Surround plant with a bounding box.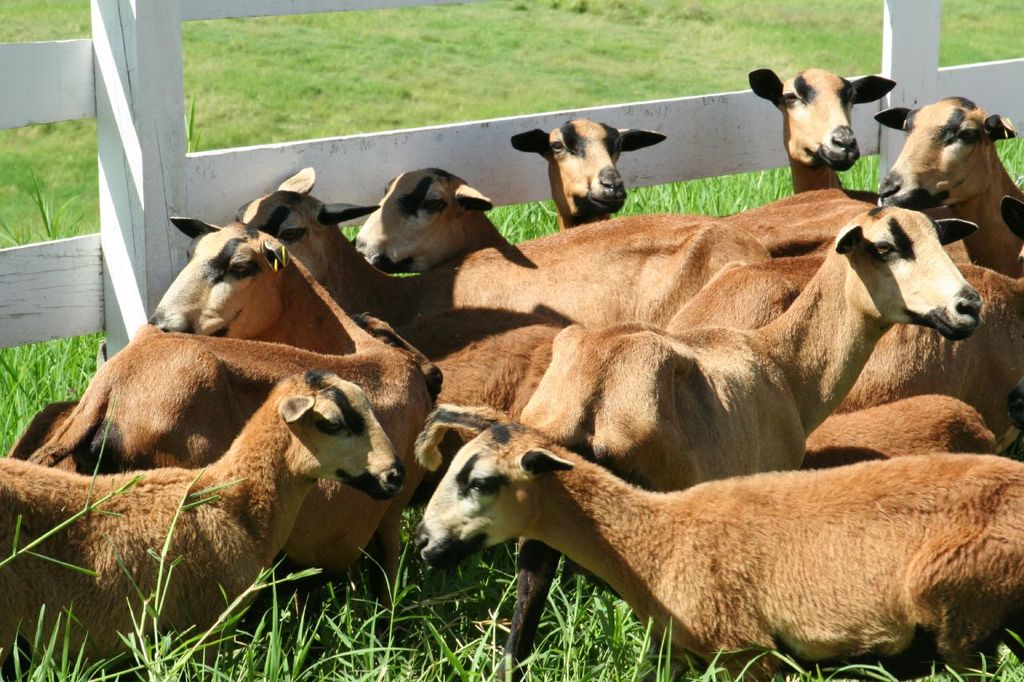
[x1=0, y1=380, x2=147, y2=570].
